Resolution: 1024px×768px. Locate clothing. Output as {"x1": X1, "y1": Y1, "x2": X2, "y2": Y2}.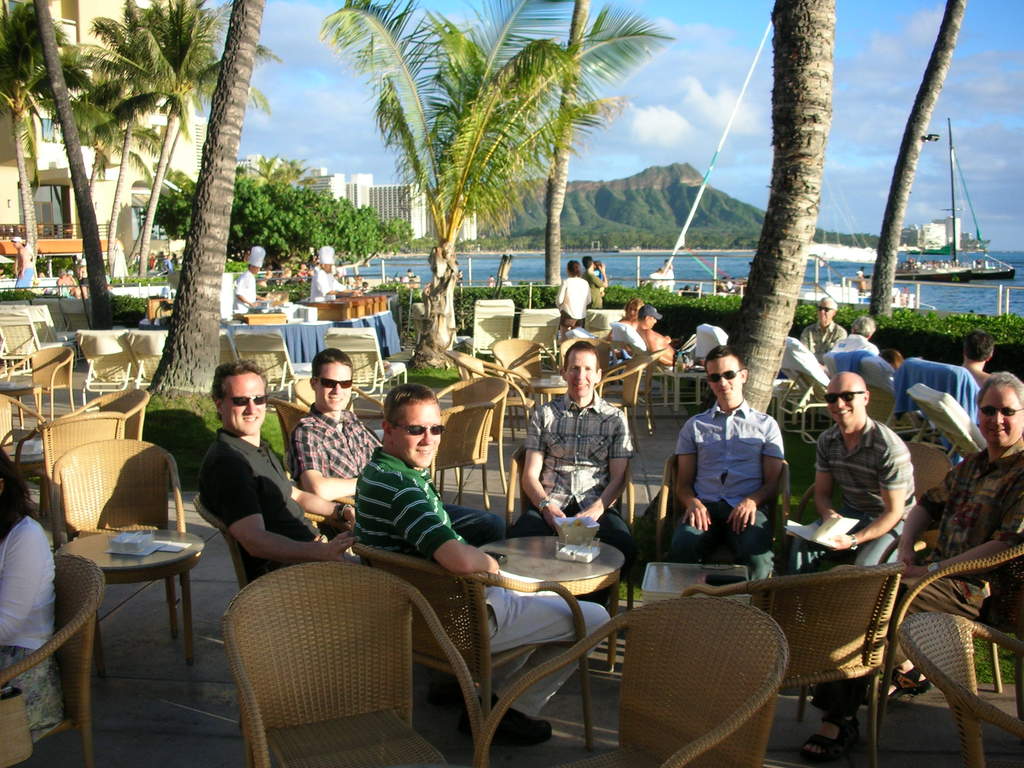
{"x1": 291, "y1": 403, "x2": 386, "y2": 540}.
